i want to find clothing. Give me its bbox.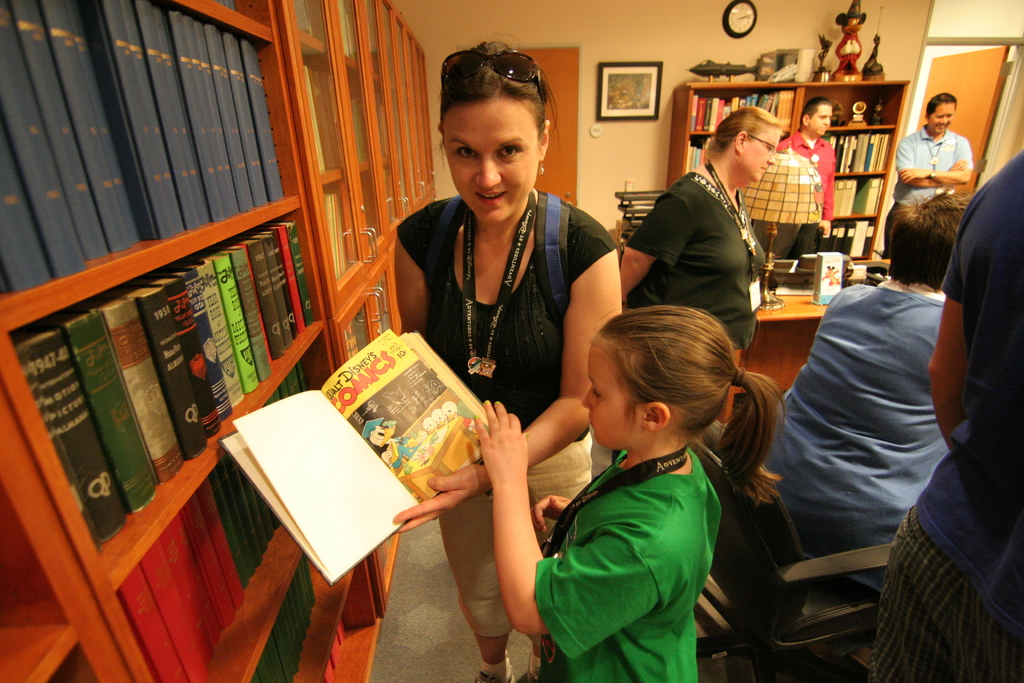
886, 130, 977, 244.
